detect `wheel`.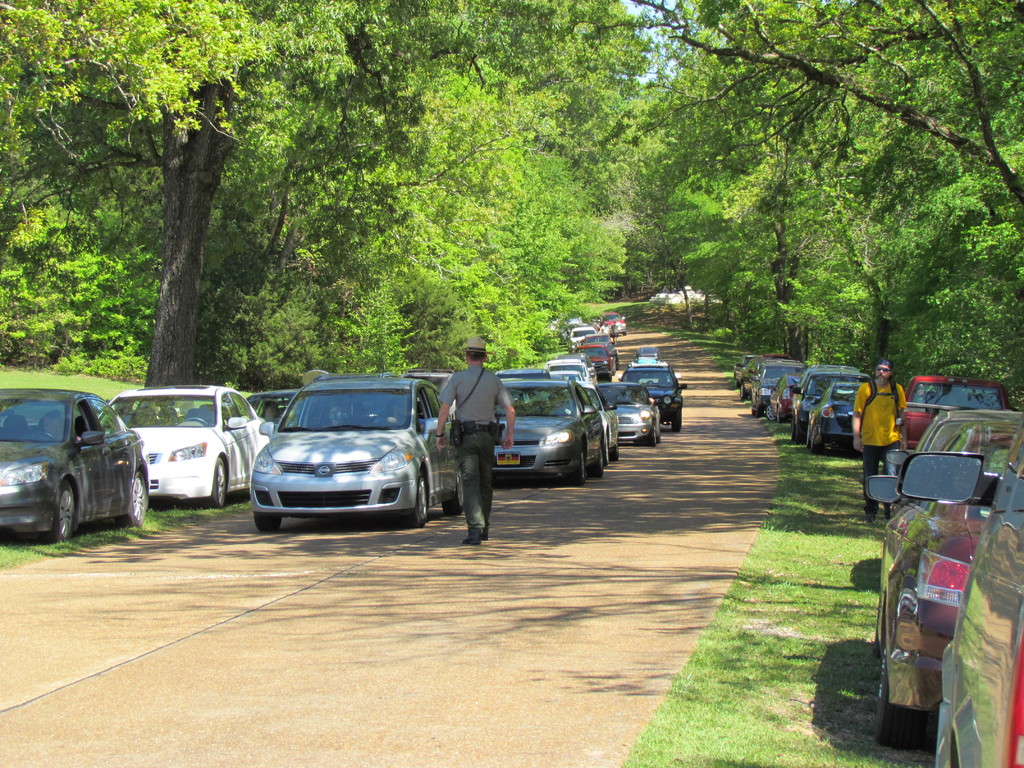
Detected at box=[124, 475, 145, 525].
